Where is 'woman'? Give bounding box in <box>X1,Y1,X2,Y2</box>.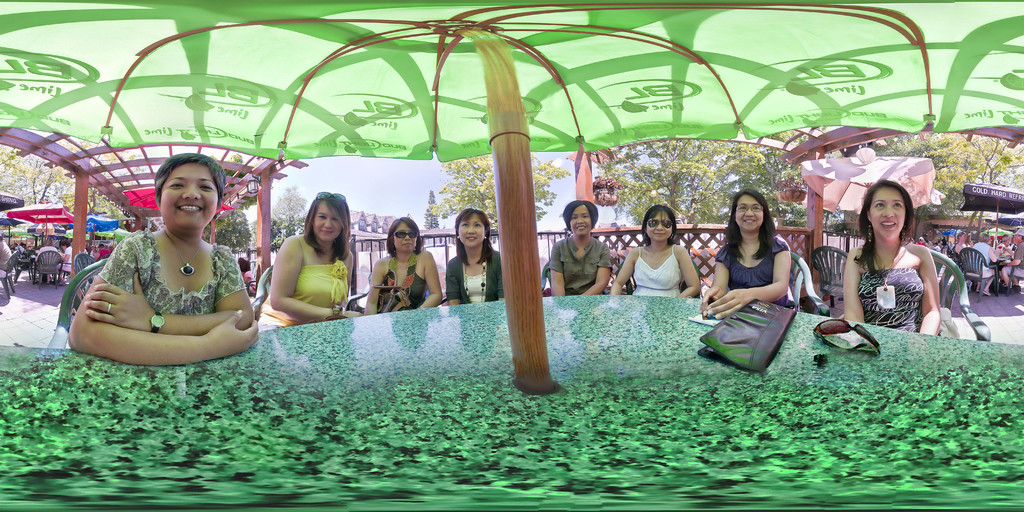
<box>547,198,614,300</box>.
